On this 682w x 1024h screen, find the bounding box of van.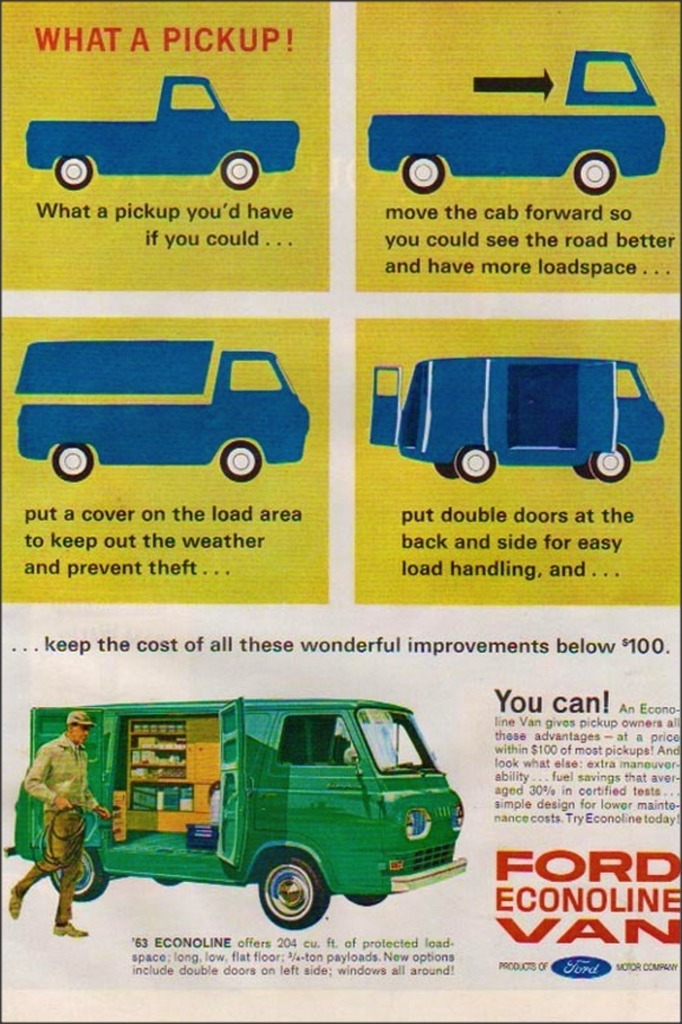
Bounding box: detection(0, 690, 470, 933).
